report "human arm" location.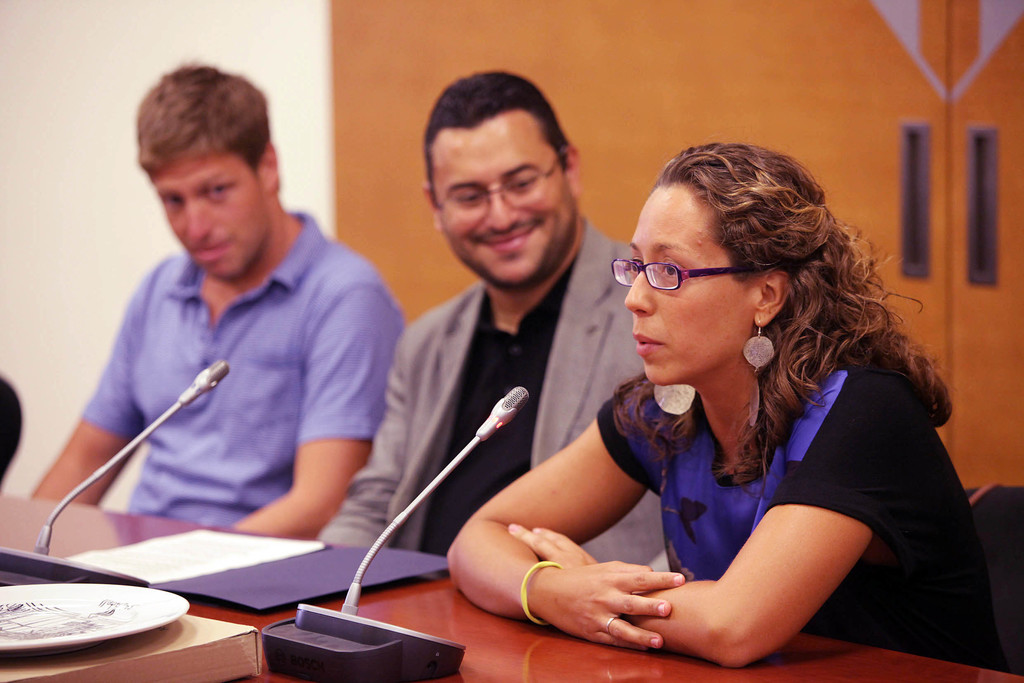
Report: [x1=436, y1=373, x2=686, y2=655].
